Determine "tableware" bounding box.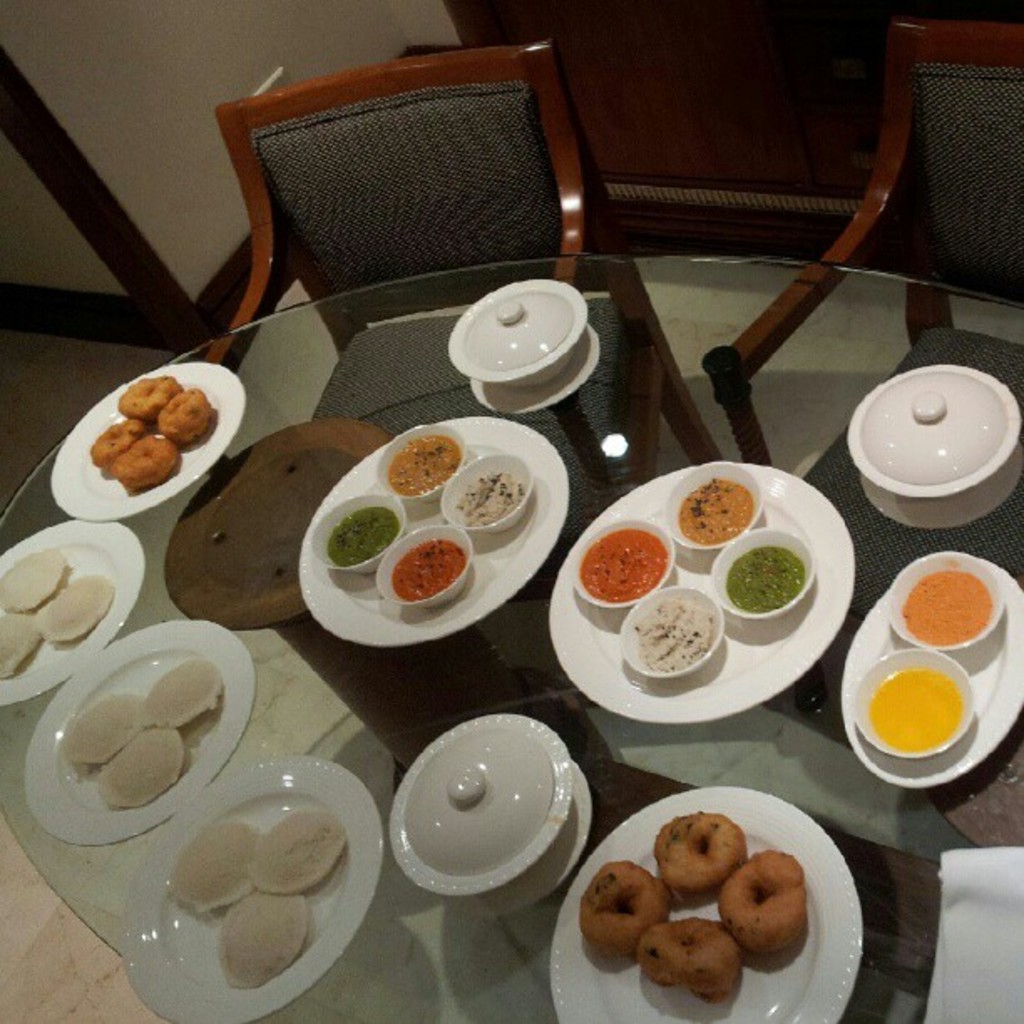
Determined: [535,453,860,731].
